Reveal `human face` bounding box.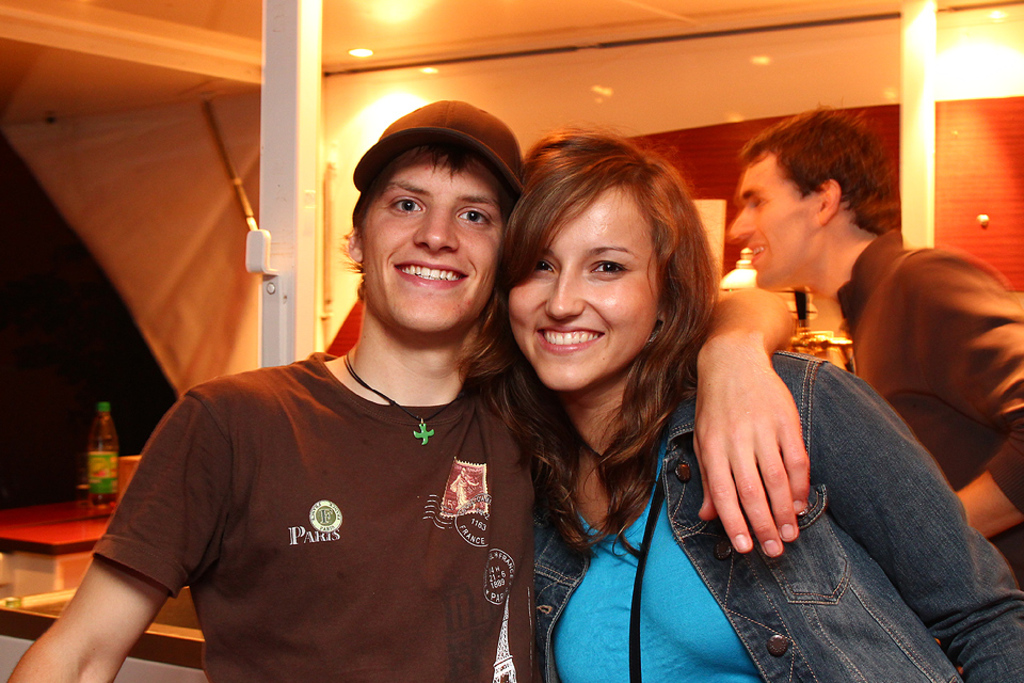
Revealed: crop(736, 153, 818, 291).
